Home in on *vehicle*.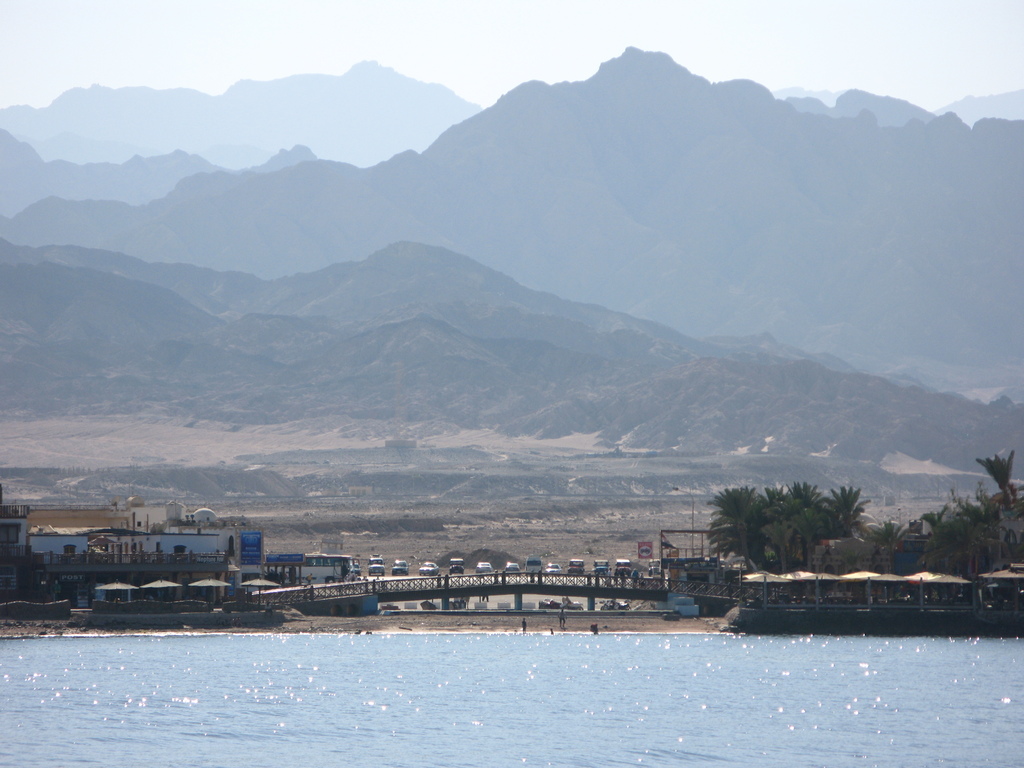
Homed in at (417,561,437,574).
